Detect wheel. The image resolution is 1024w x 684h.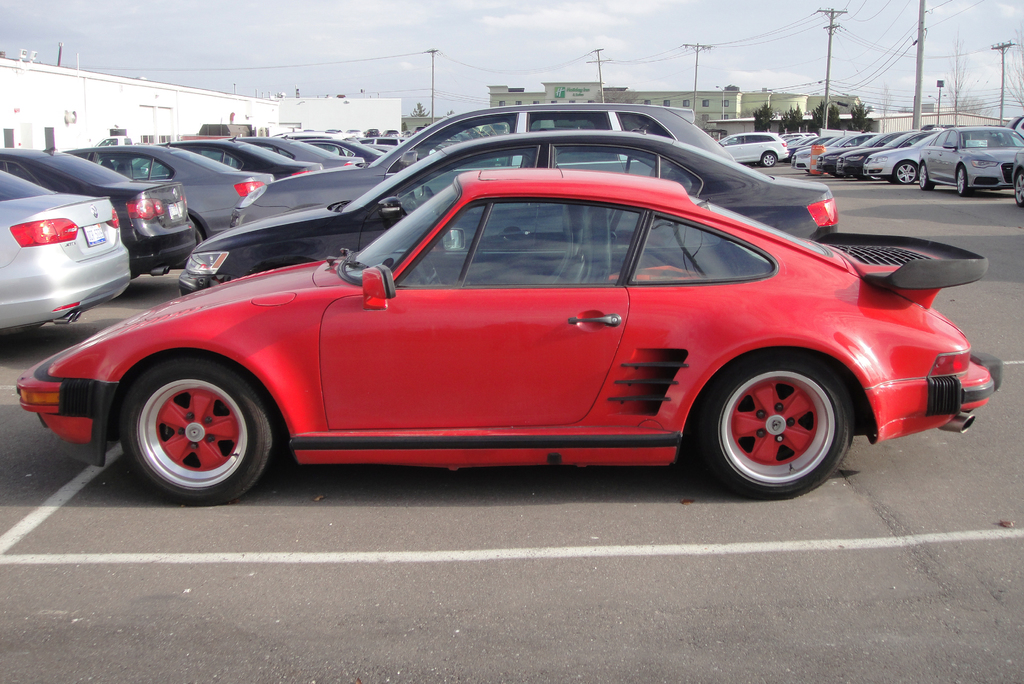
crop(175, 224, 206, 270).
